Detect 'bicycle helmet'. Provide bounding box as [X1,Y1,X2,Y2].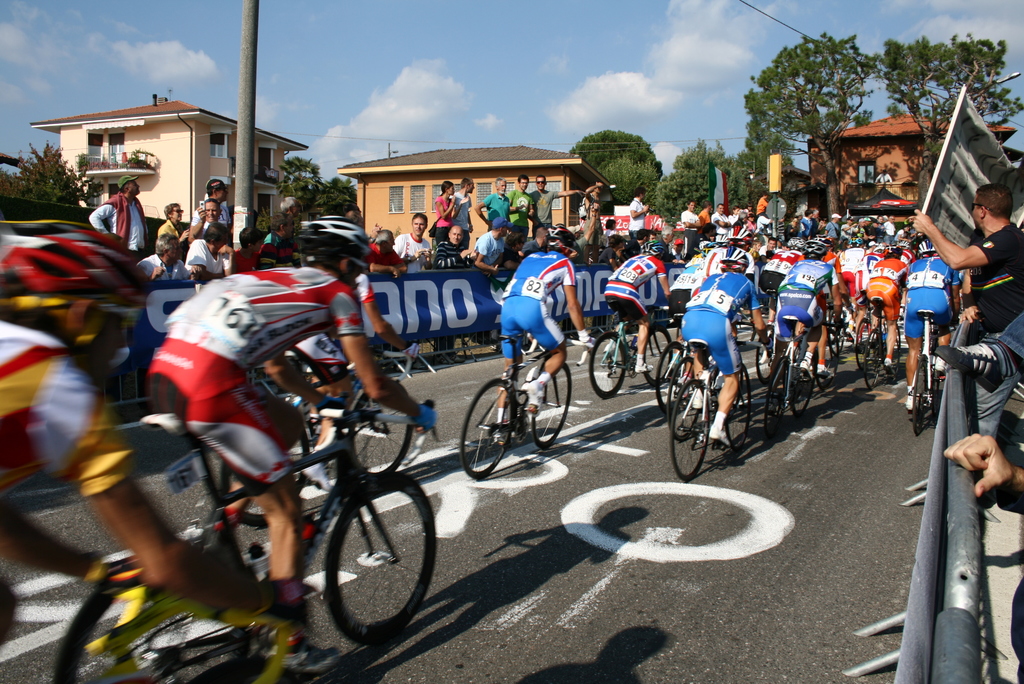
[805,238,820,259].
